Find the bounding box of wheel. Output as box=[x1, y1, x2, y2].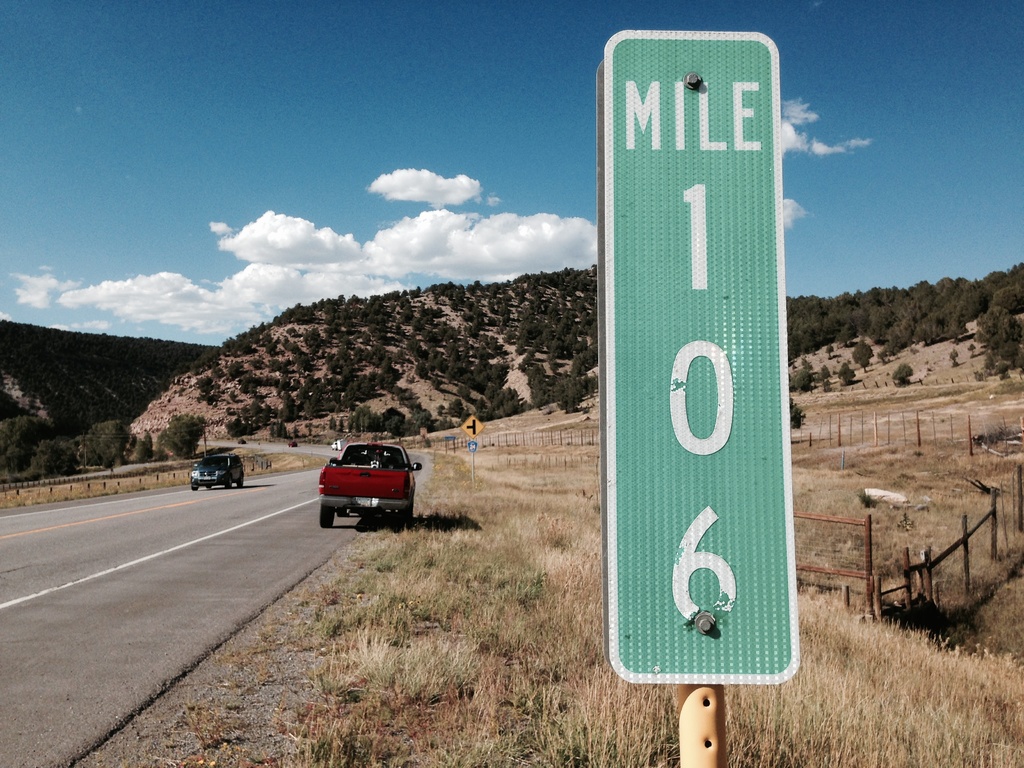
box=[236, 475, 244, 488].
